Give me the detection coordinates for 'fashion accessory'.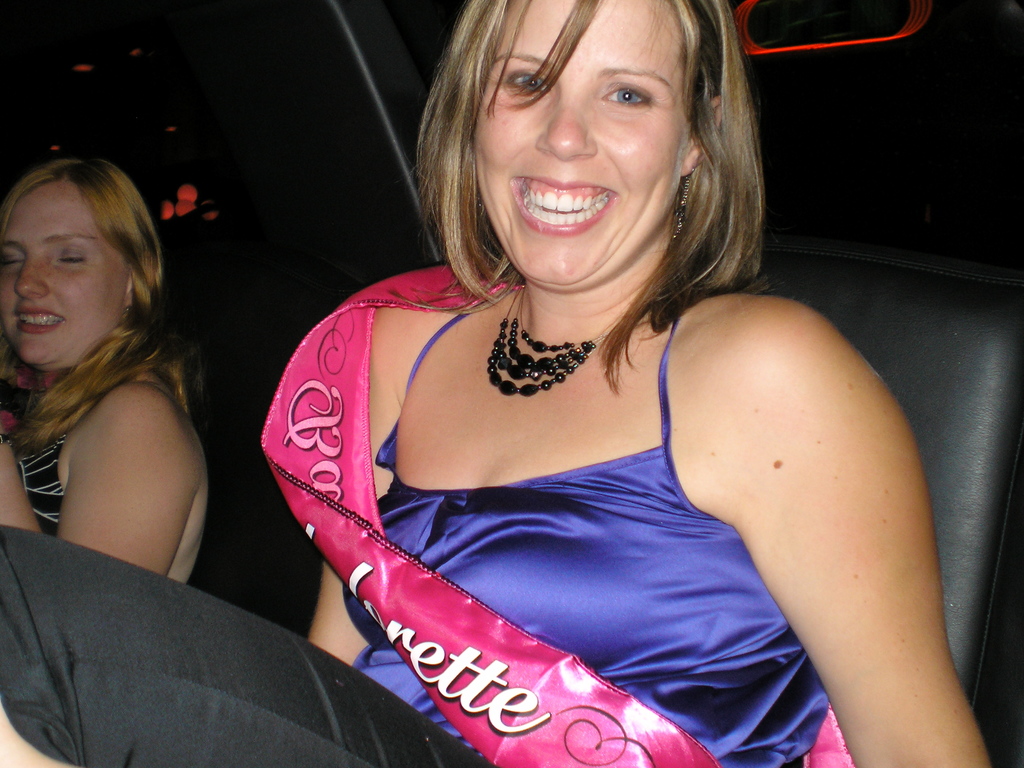
<box>479,290,623,395</box>.
